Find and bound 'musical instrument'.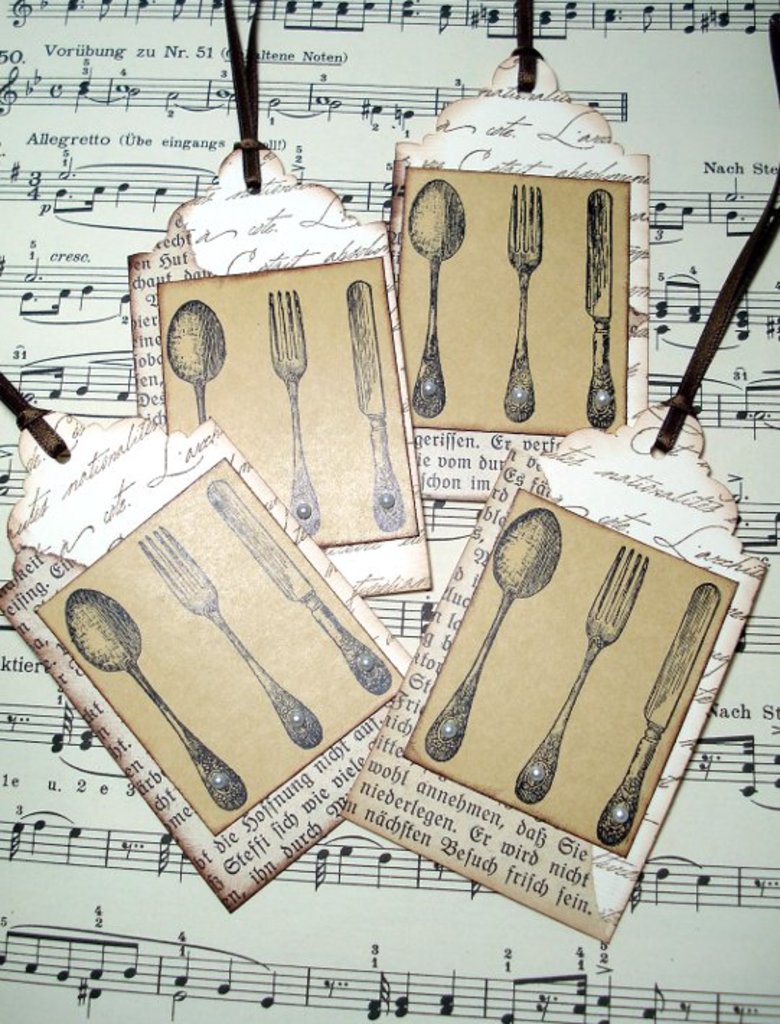
Bound: 642:193:779:245.
